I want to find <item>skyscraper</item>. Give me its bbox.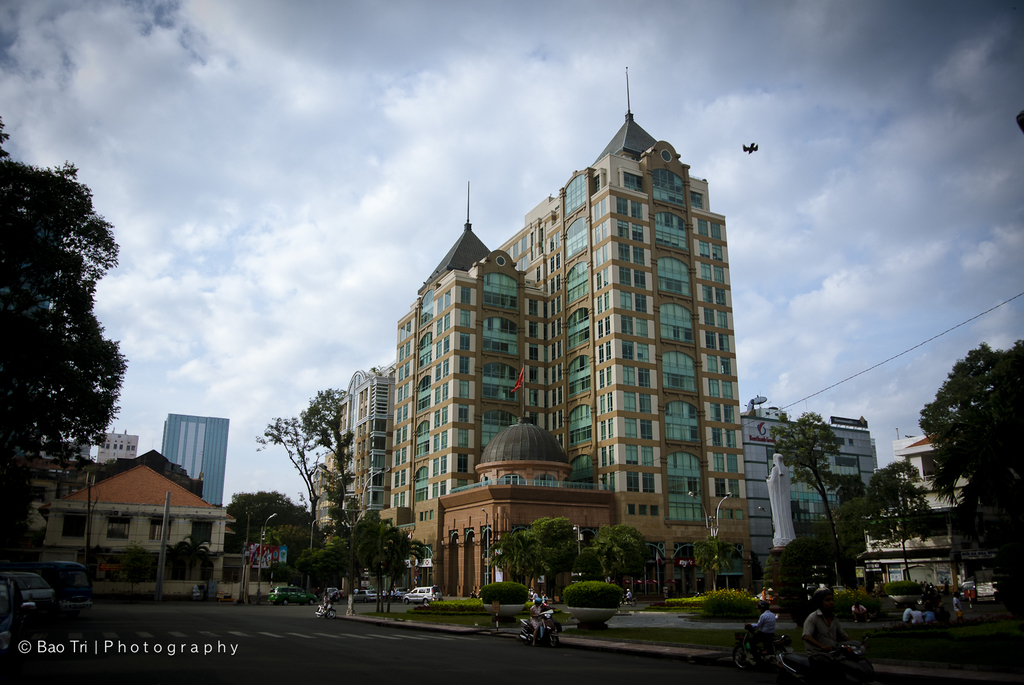
region(496, 60, 753, 578).
